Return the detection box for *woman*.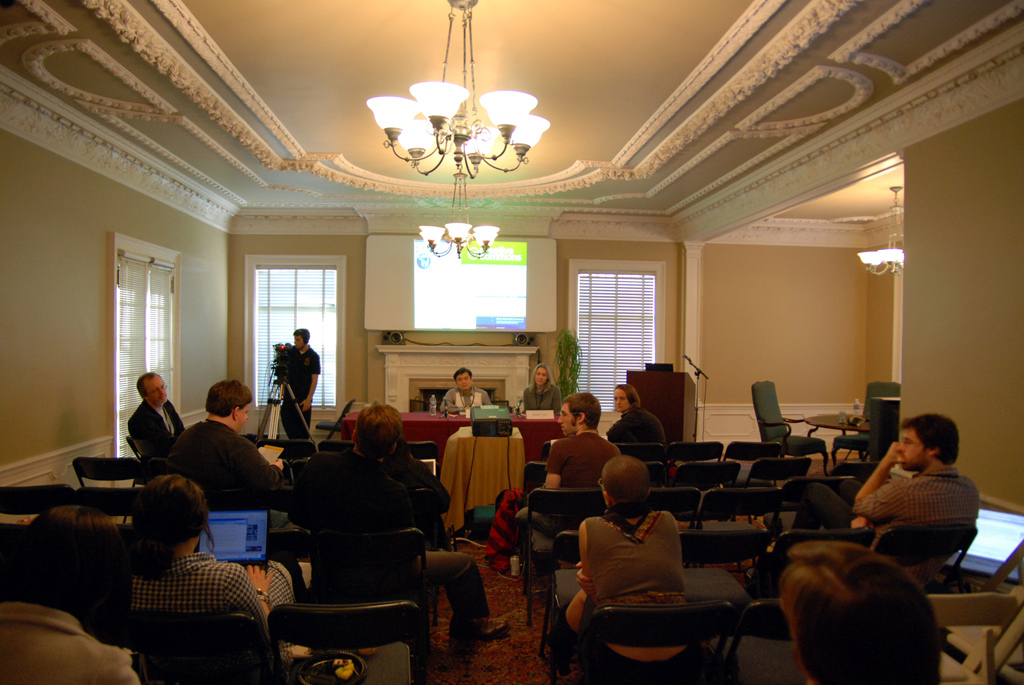
x1=130, y1=472, x2=300, y2=661.
